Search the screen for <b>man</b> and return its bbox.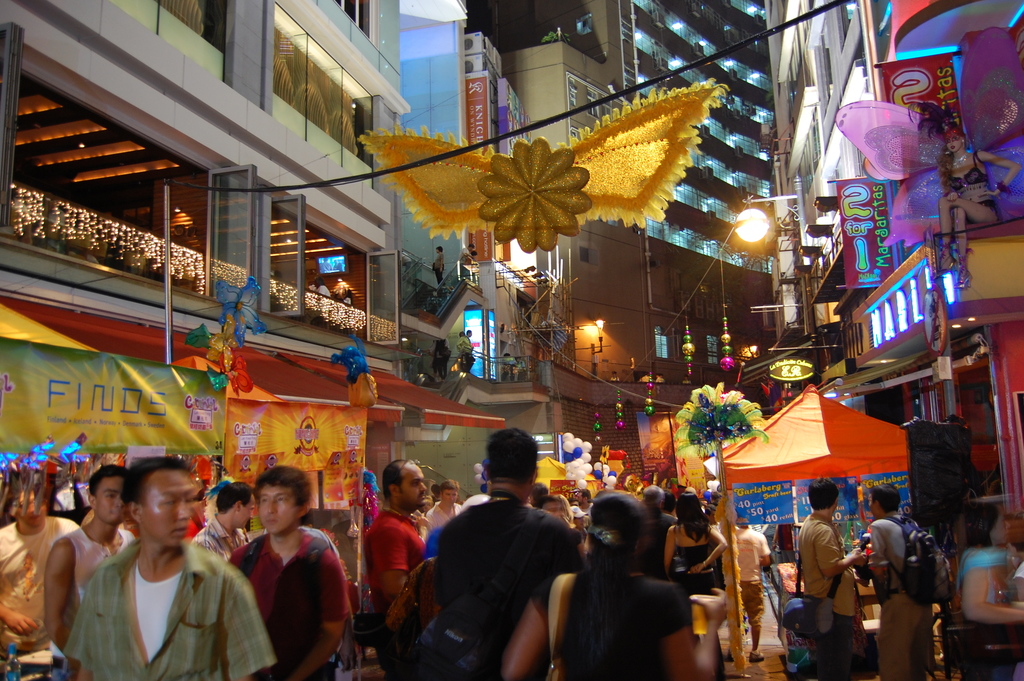
Found: 860, 493, 936, 680.
